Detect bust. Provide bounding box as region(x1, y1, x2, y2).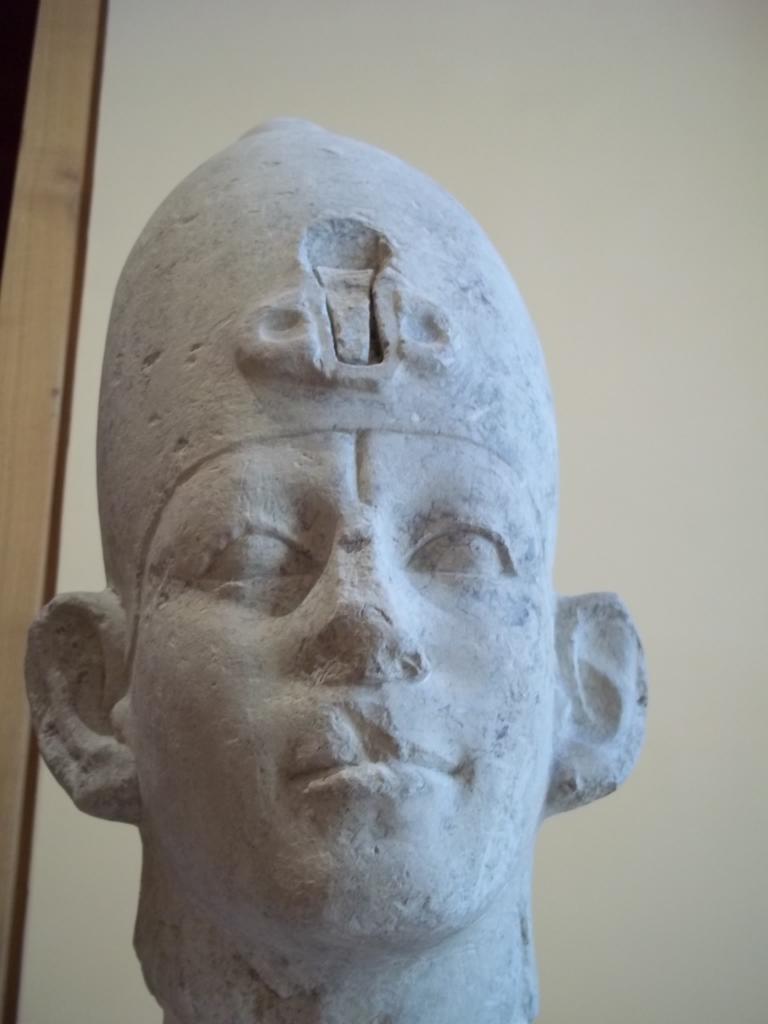
region(26, 108, 648, 1023).
